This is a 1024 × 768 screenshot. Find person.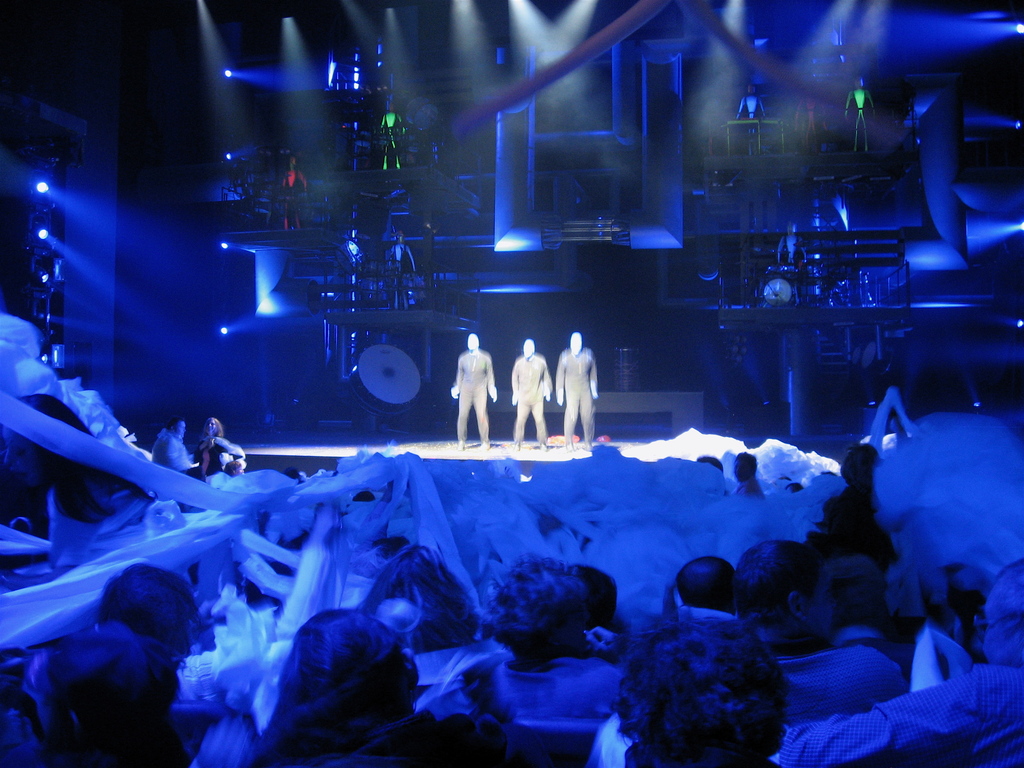
Bounding box: (613, 604, 797, 767).
